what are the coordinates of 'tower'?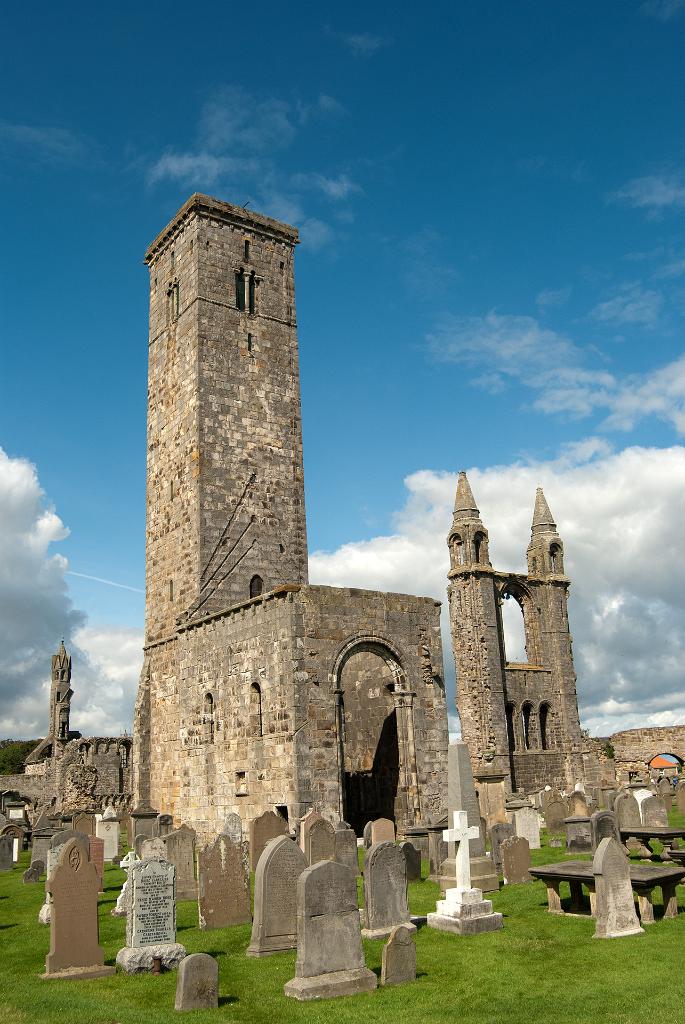
<box>114,180,350,776</box>.
